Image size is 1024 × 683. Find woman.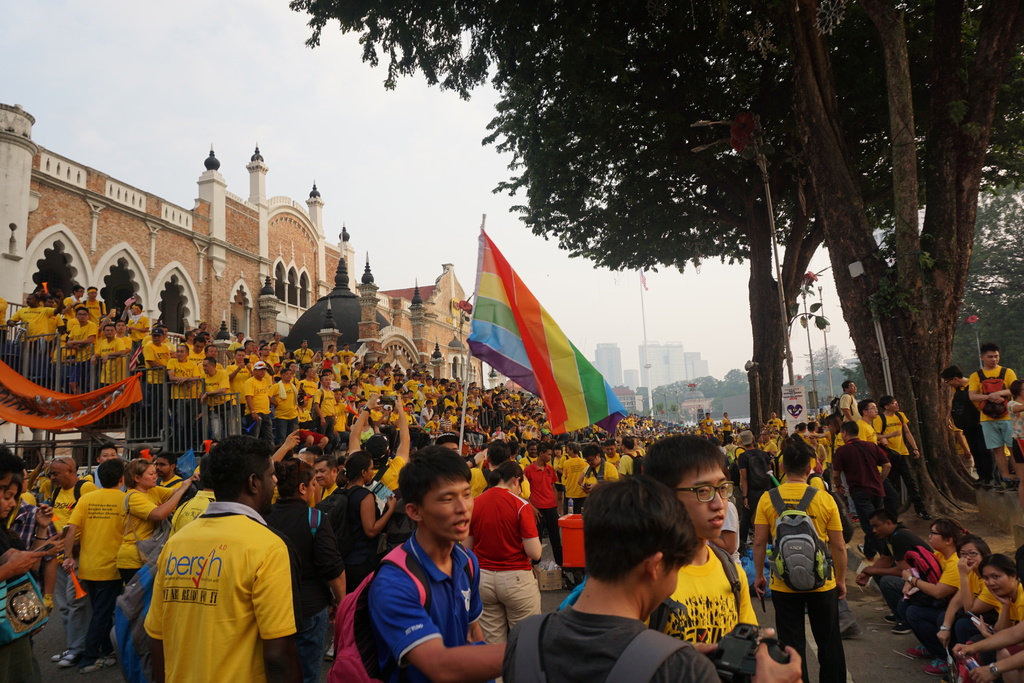
<region>118, 457, 193, 589</region>.
